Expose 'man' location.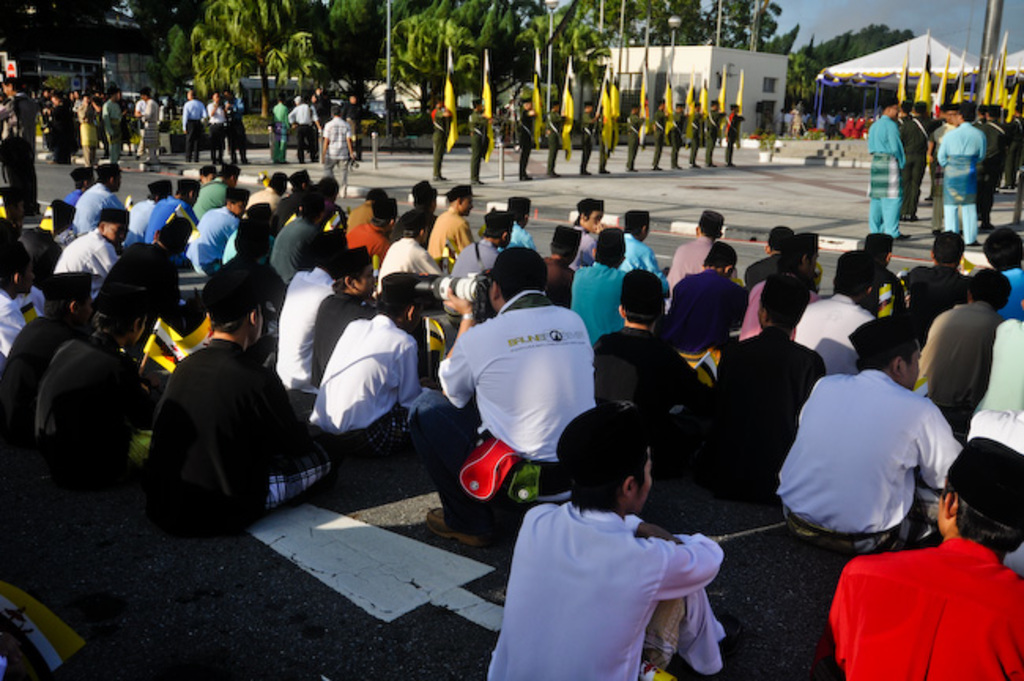
Exposed at 863/96/912/236.
